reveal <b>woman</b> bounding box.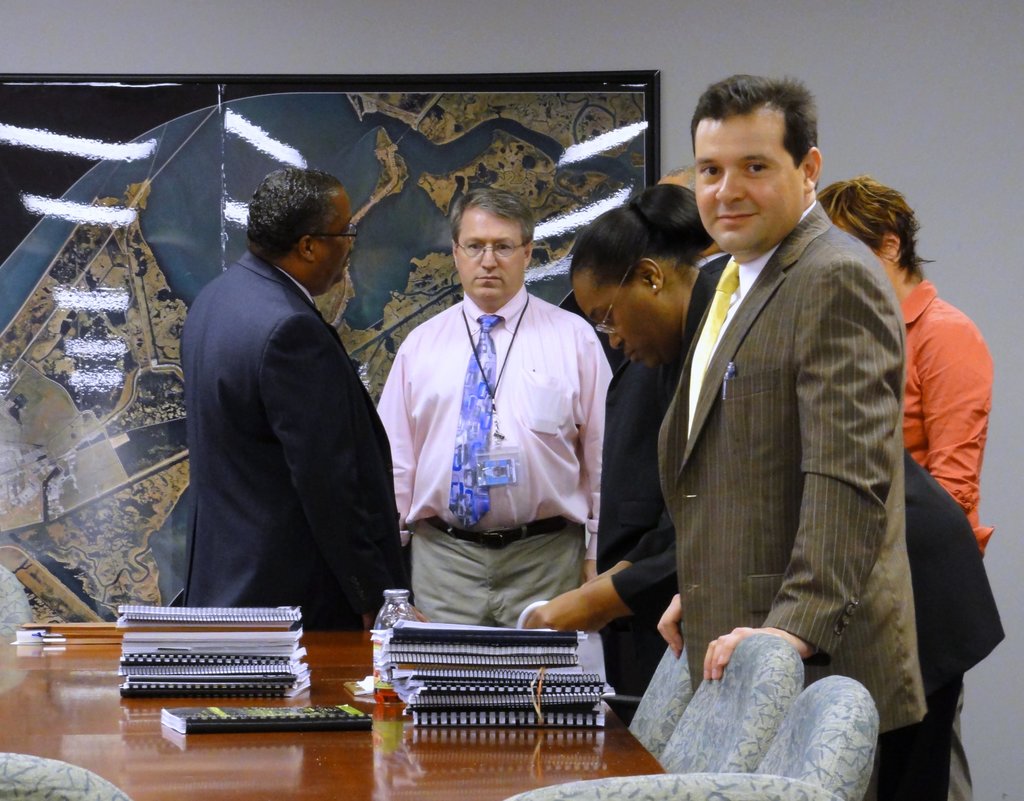
Revealed: {"left": 818, "top": 171, "right": 983, "bottom": 795}.
